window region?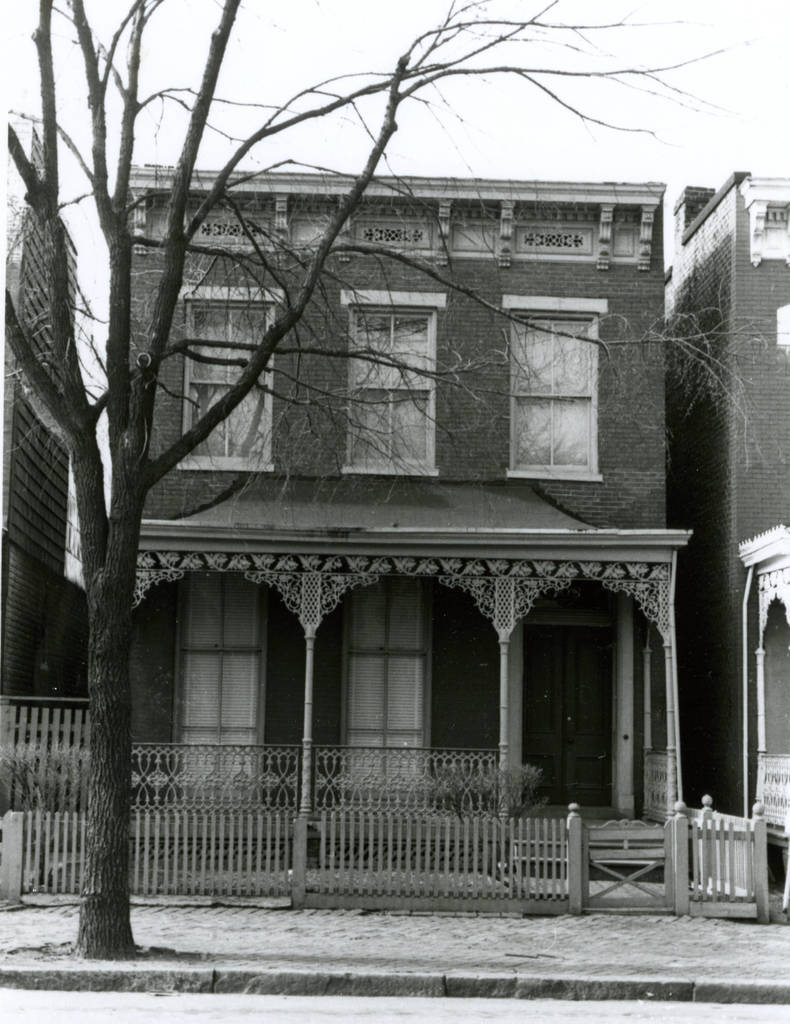
(left=331, top=280, right=450, bottom=483)
